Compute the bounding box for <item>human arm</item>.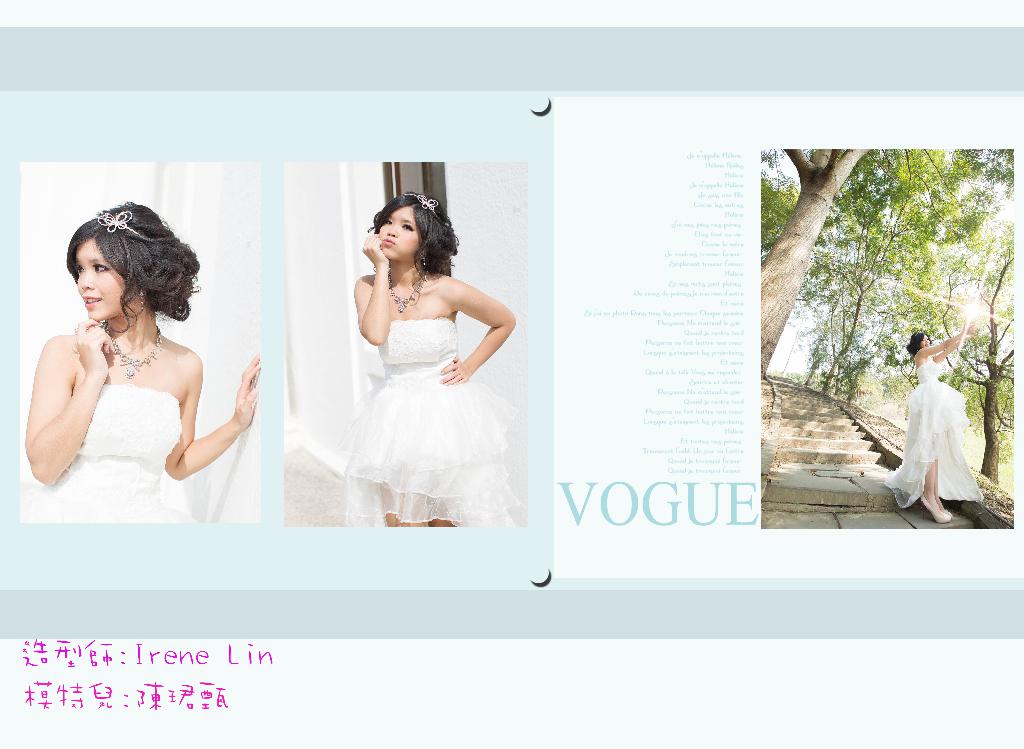
pyautogui.locateOnScreen(346, 231, 396, 350).
